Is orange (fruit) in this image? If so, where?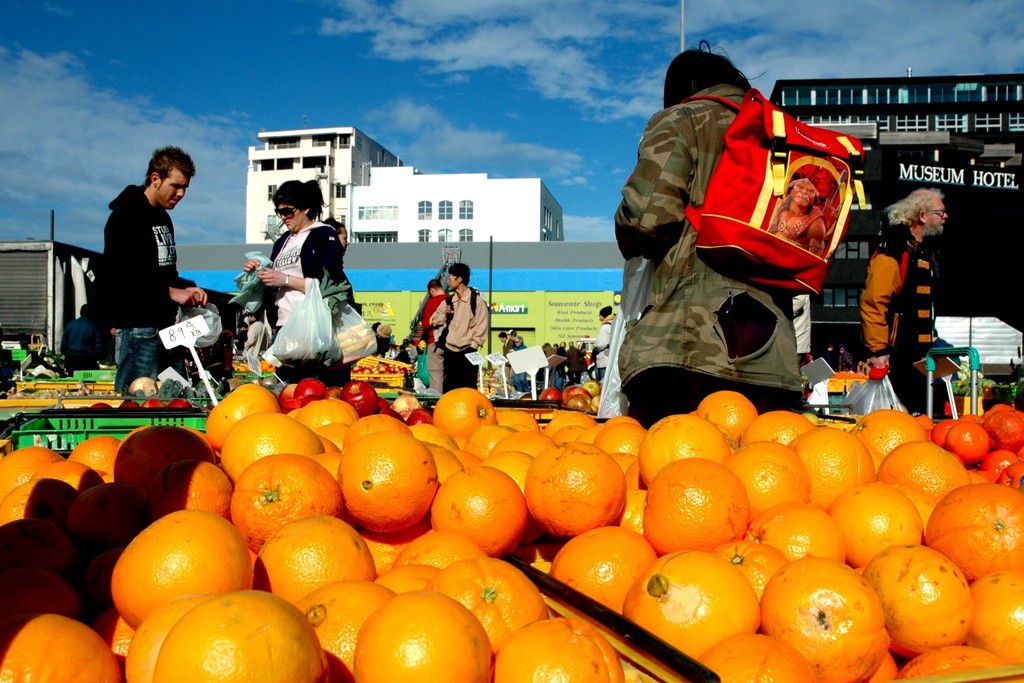
Yes, at detection(76, 431, 124, 473).
